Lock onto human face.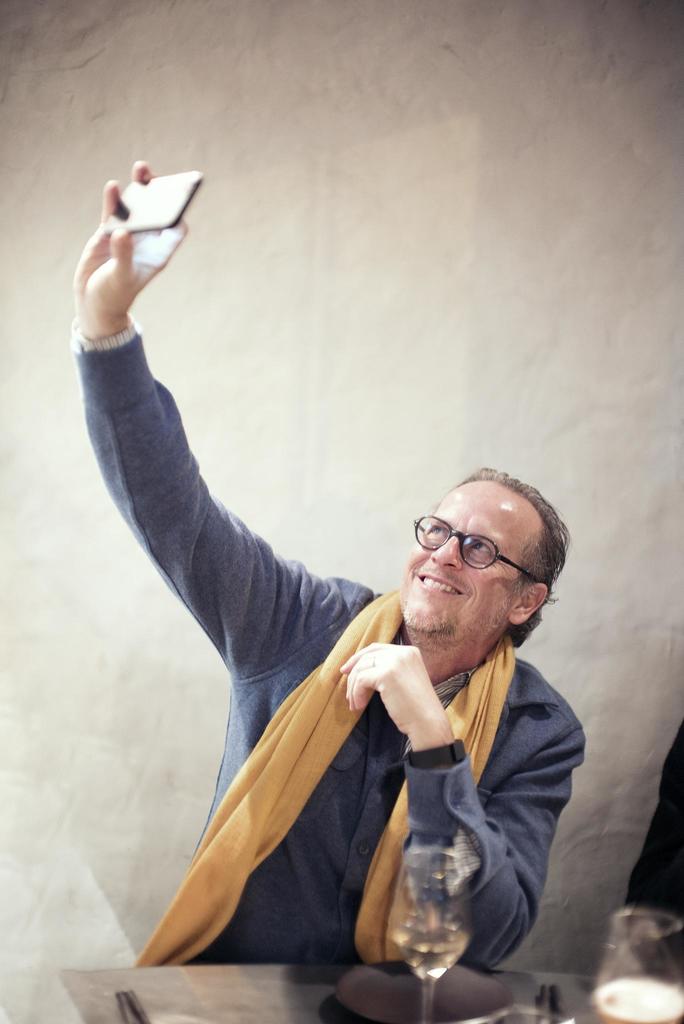
Locked: 400/485/540/634.
